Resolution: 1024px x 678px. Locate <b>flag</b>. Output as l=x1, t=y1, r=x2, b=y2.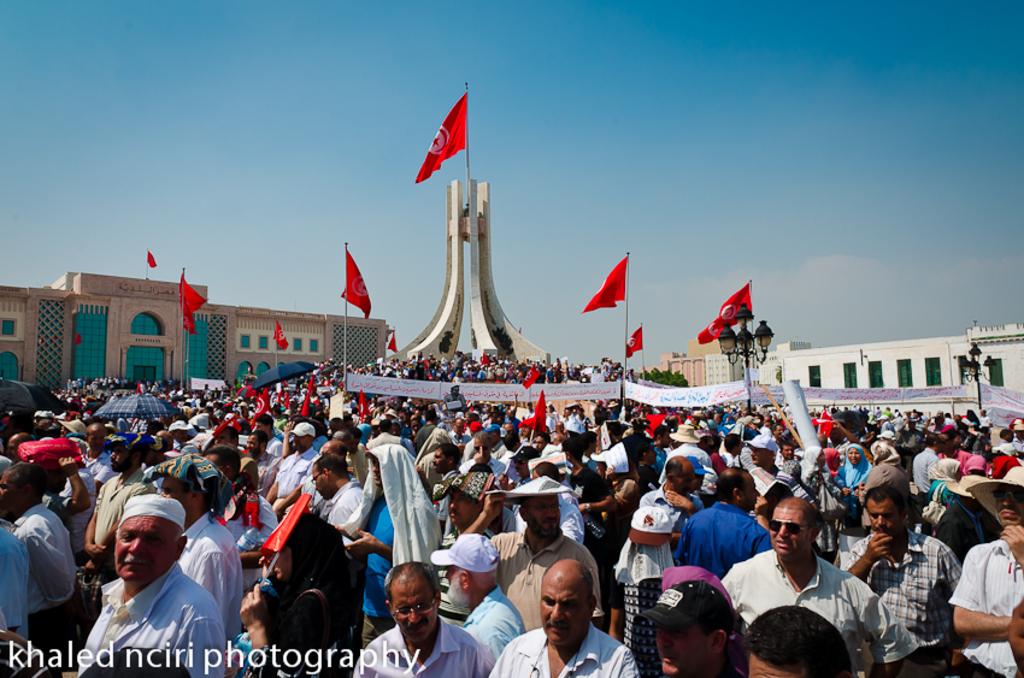
l=302, t=376, r=318, b=406.
